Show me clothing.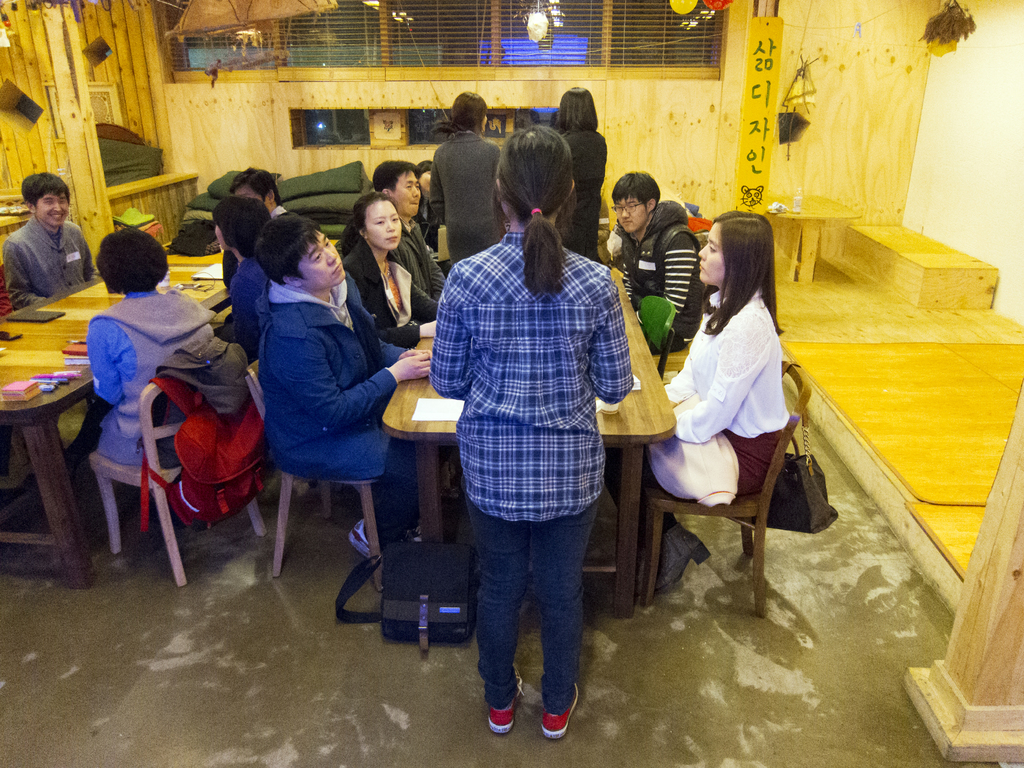
clothing is here: (426, 152, 655, 702).
